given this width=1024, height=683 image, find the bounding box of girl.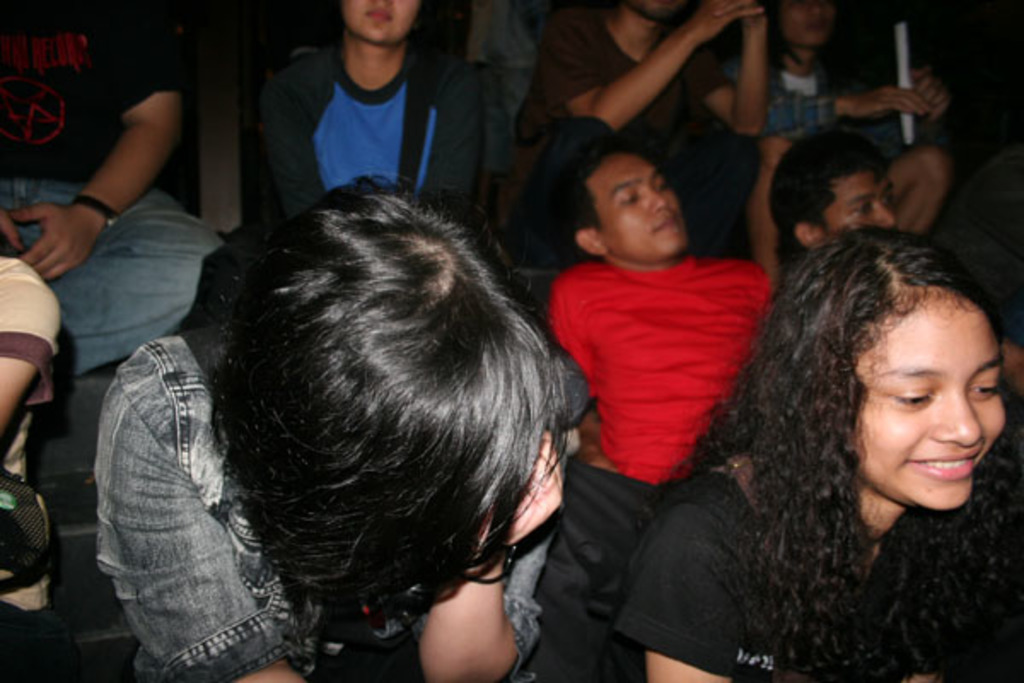
pyautogui.locateOnScreen(620, 217, 1022, 681).
